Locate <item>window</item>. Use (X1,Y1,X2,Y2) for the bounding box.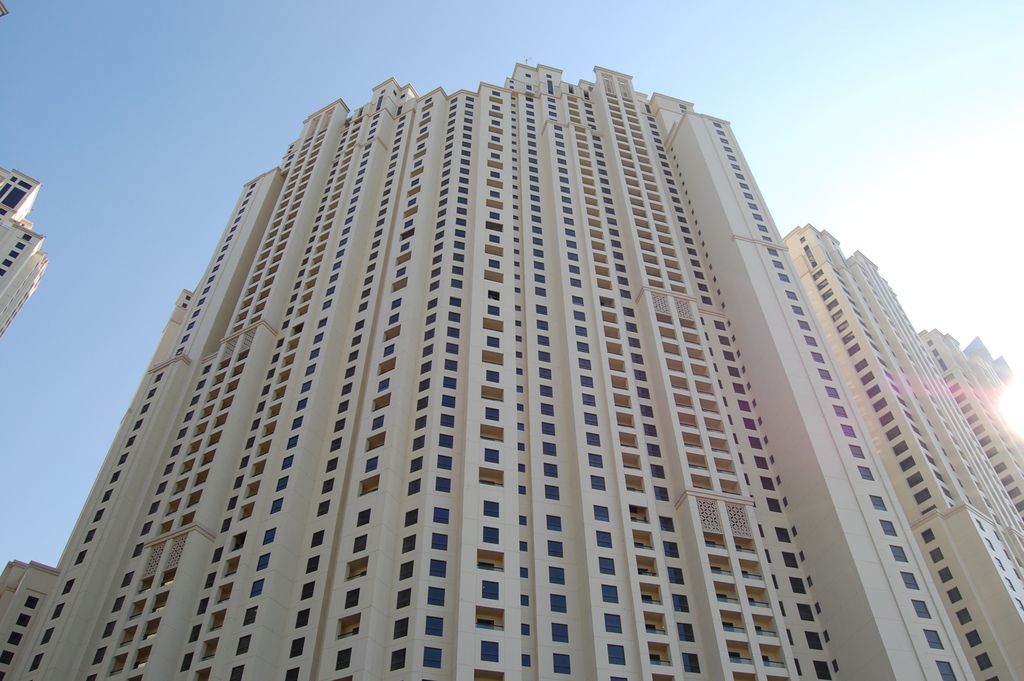
(198,365,209,372).
